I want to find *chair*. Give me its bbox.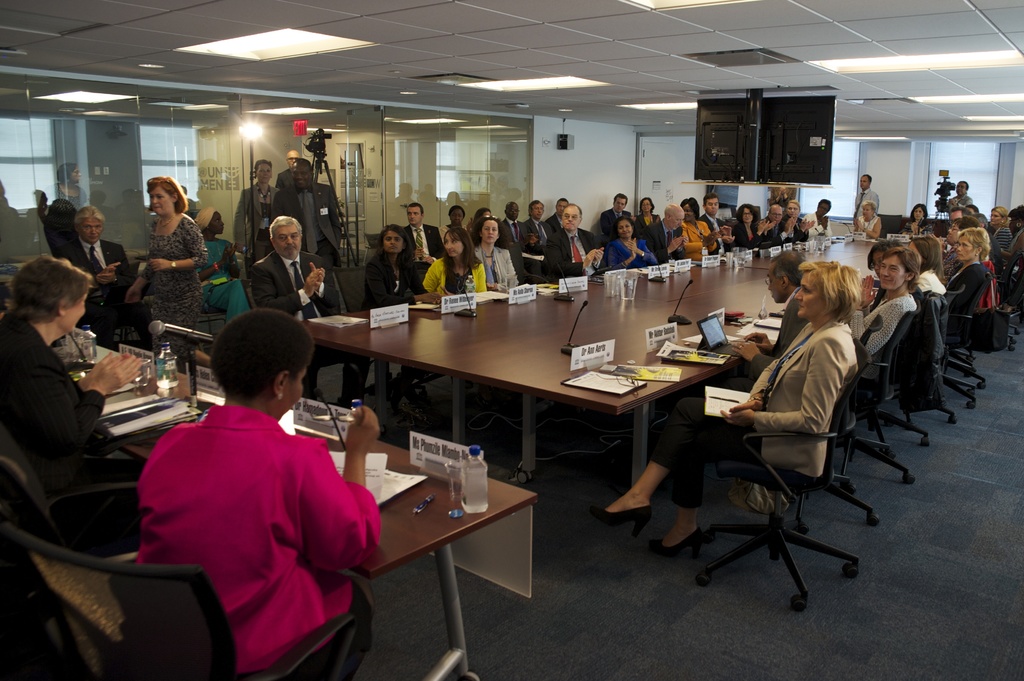
(863, 289, 934, 447).
